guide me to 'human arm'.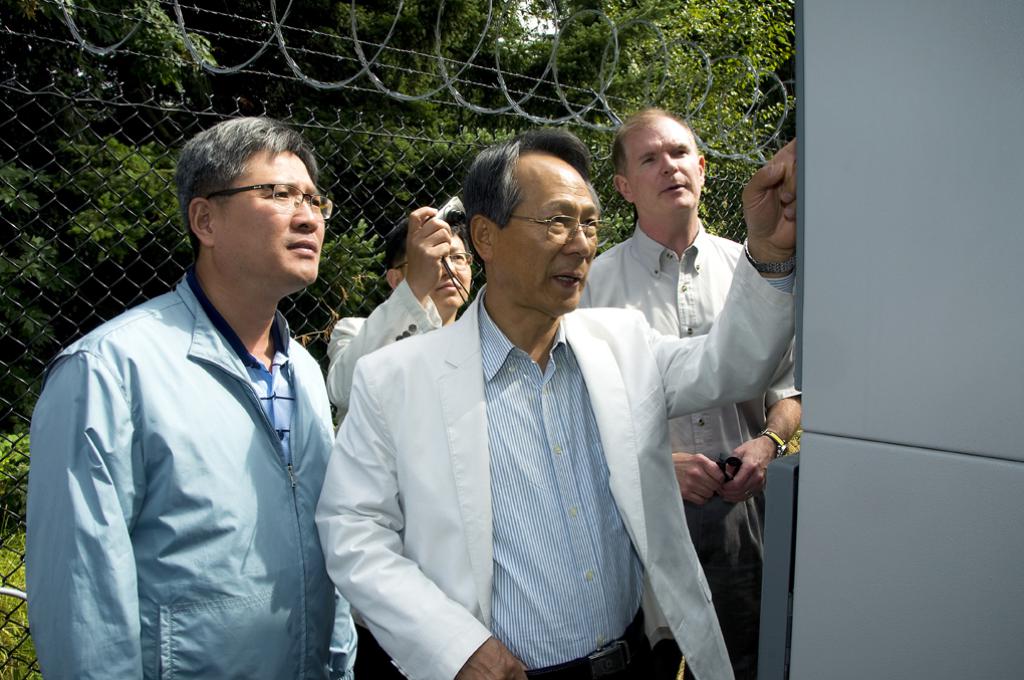
Guidance: [left=646, top=135, right=802, bottom=424].
